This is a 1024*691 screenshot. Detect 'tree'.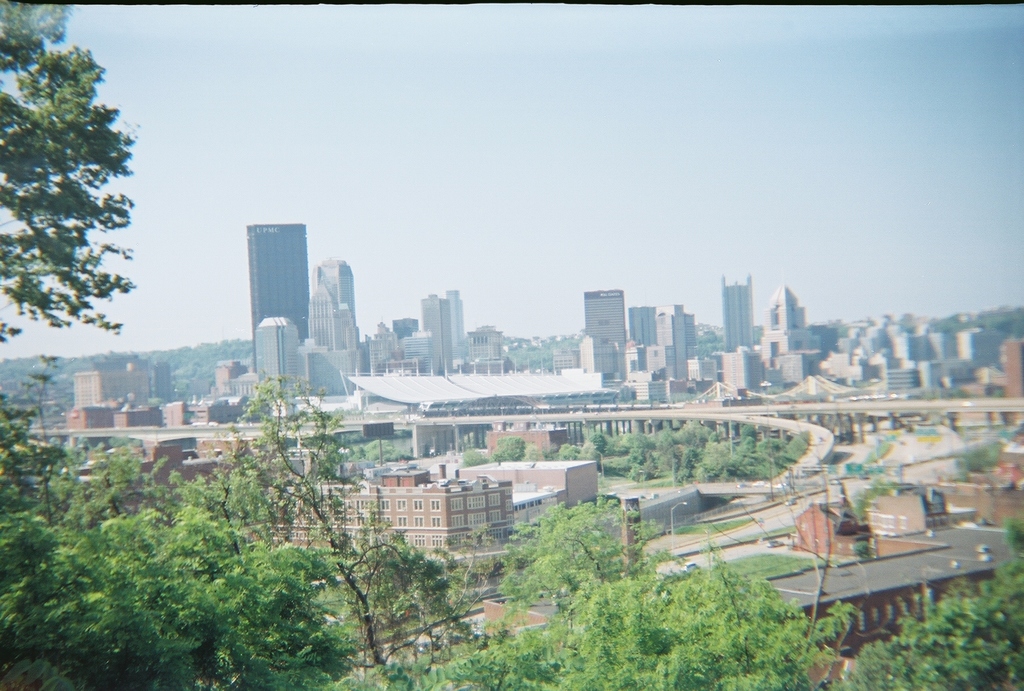
[0, 0, 140, 341].
